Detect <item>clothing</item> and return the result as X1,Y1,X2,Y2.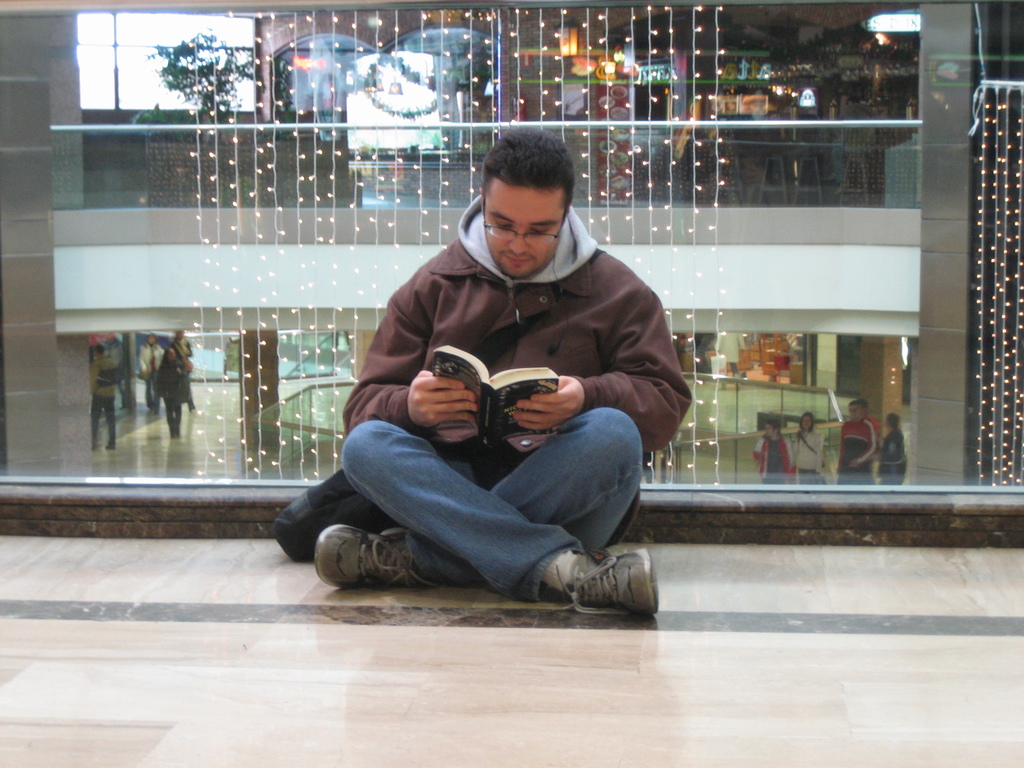
877,430,909,490.
